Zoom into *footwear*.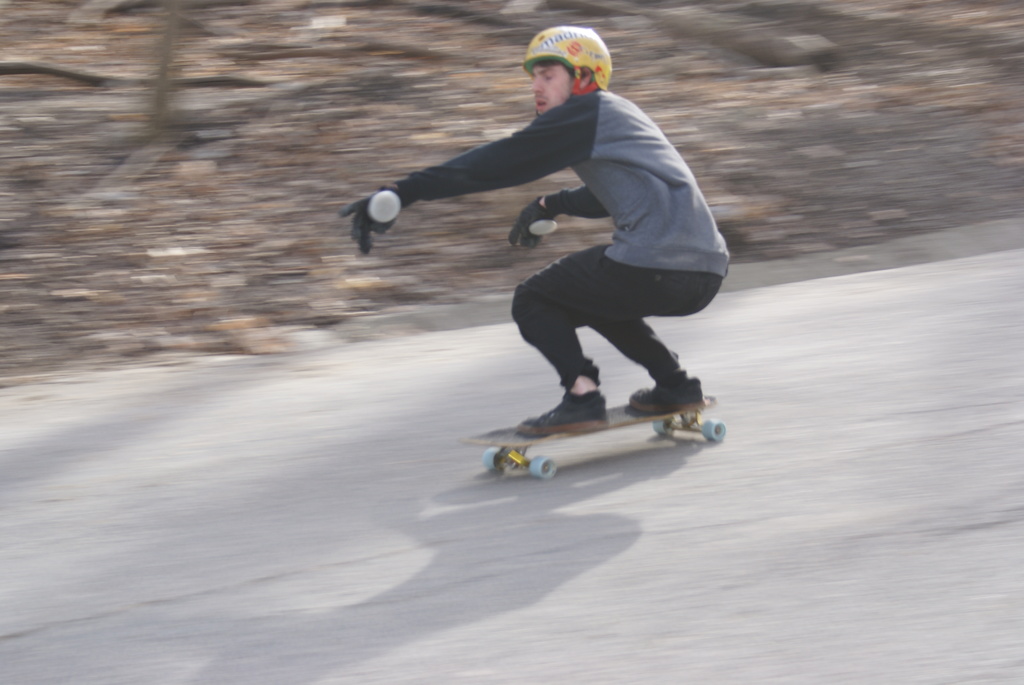
Zoom target: 510:393:609:434.
